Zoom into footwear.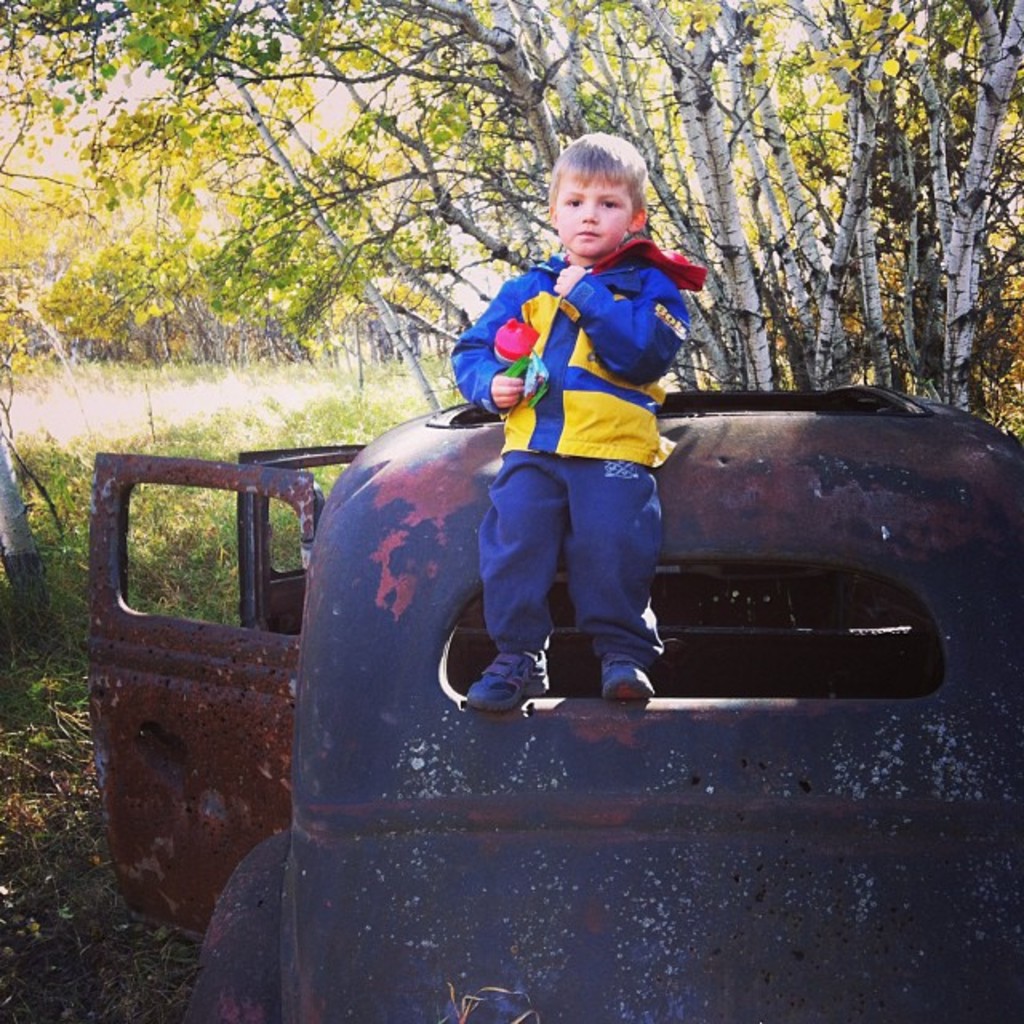
Zoom target: bbox=(595, 650, 658, 699).
